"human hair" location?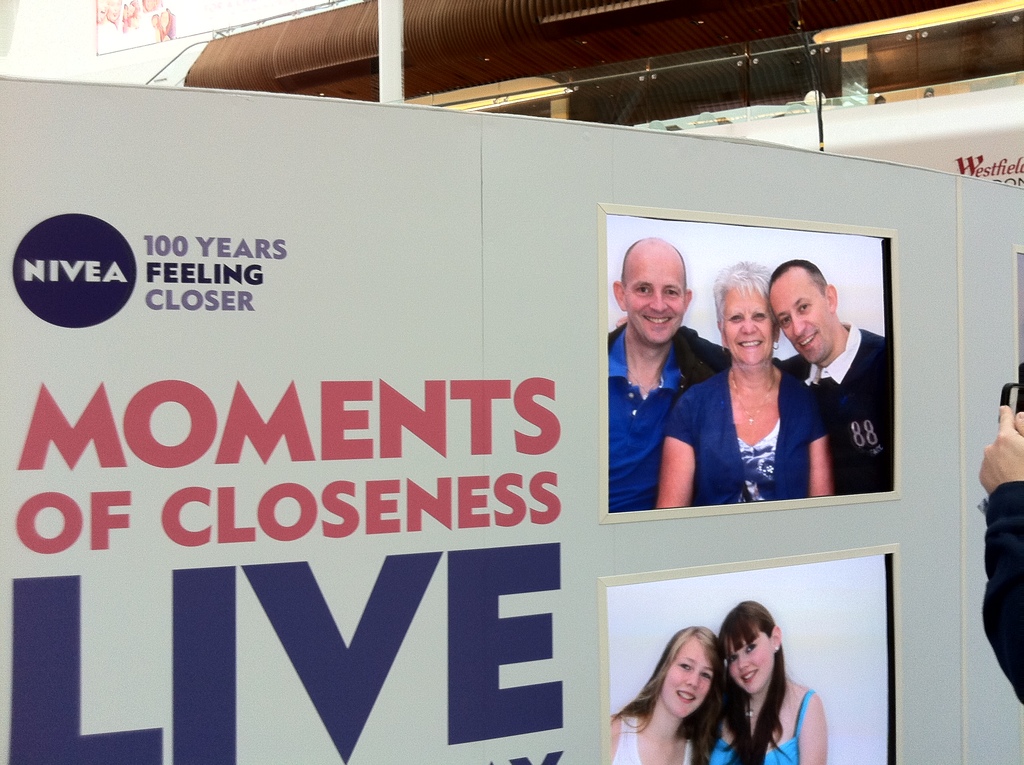
[710,262,772,328]
